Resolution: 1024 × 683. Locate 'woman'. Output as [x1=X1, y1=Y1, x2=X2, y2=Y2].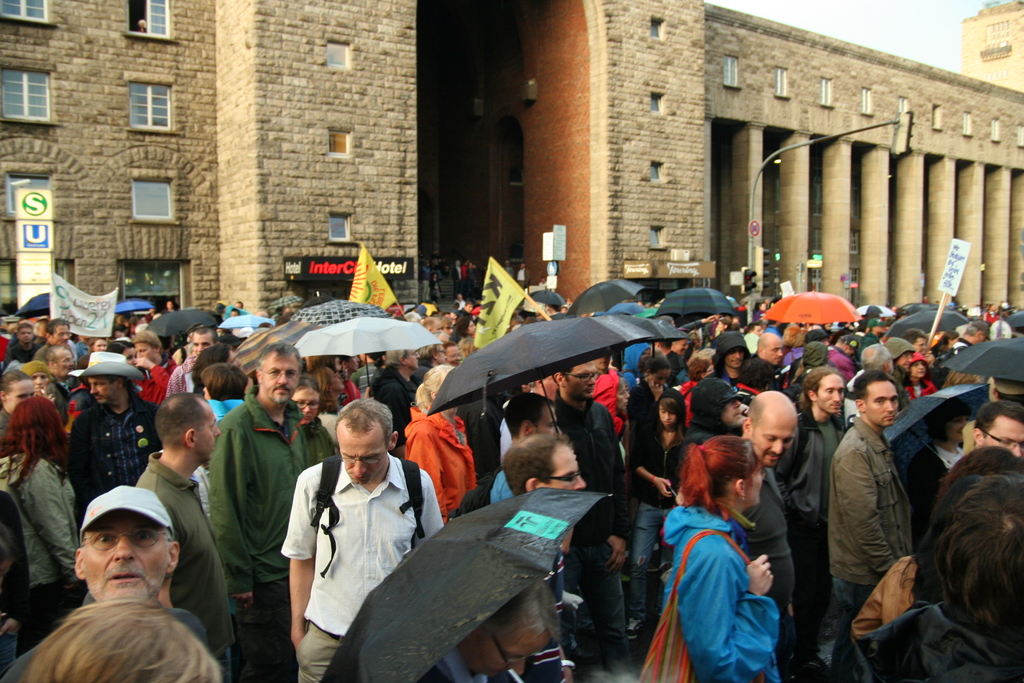
[x1=0, y1=396, x2=80, y2=646].
